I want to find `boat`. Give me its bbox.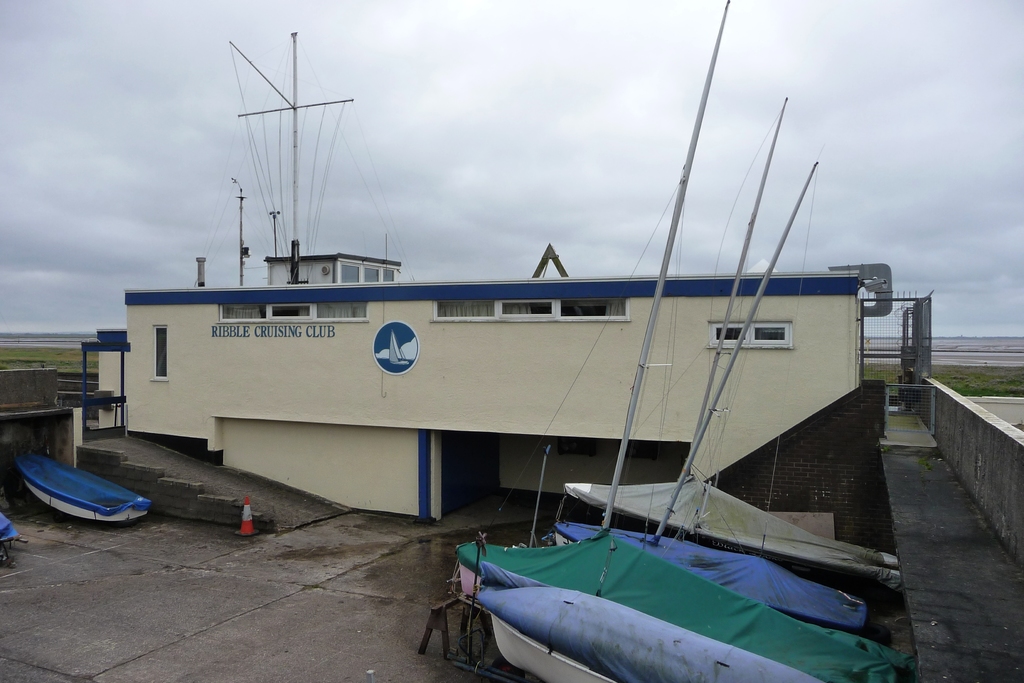
474,562,818,682.
